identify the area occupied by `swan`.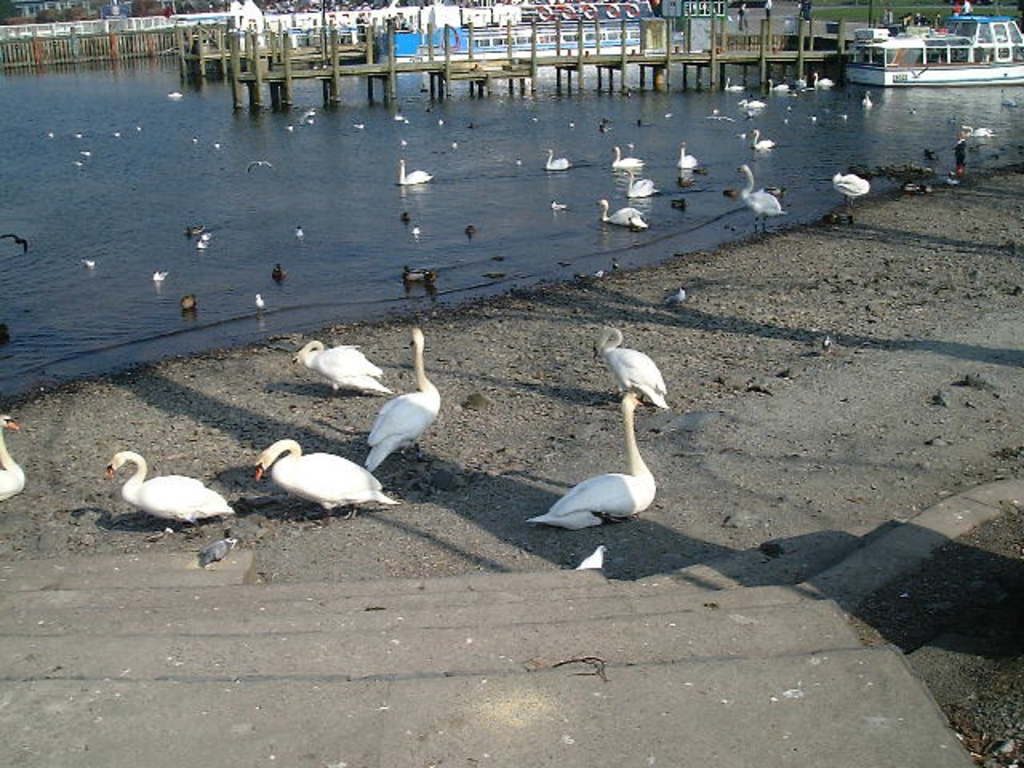
Area: 523,395,656,533.
